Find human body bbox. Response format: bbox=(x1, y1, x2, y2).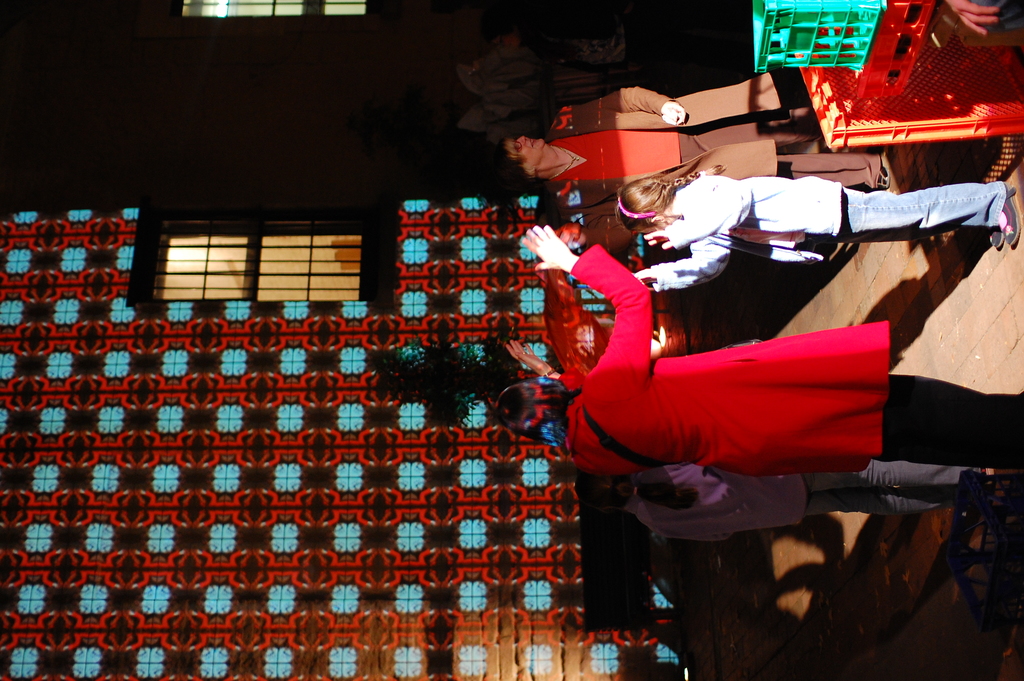
bbox=(497, 226, 1023, 458).
